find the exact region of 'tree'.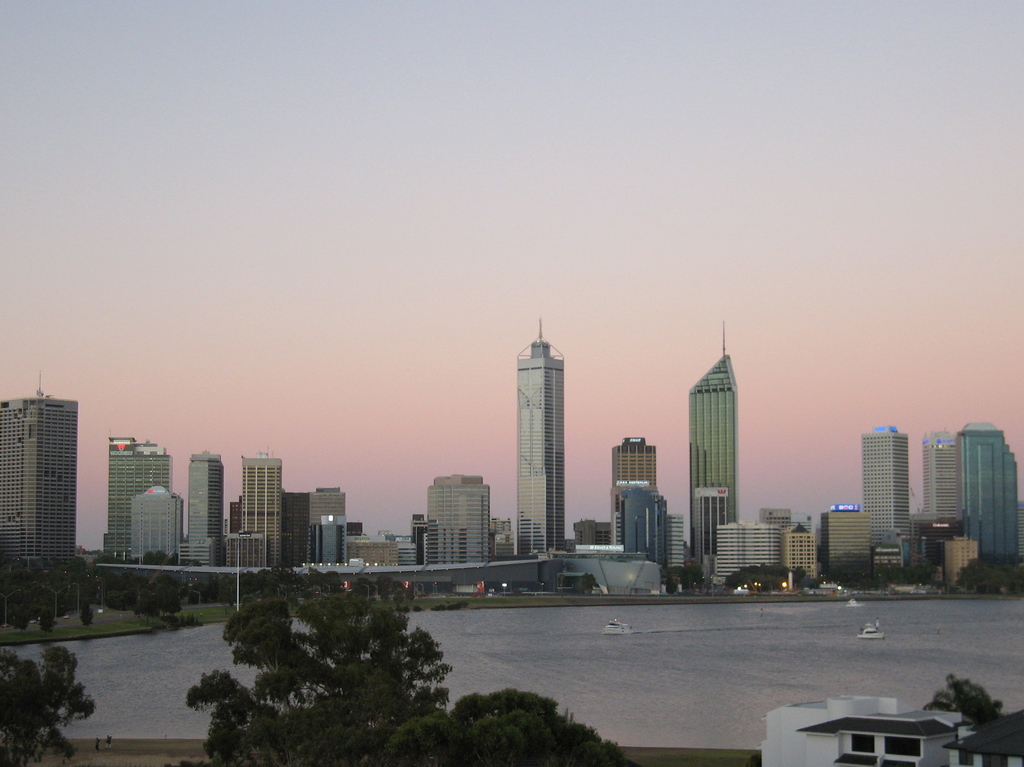
Exact region: pyautogui.locateOnScreen(924, 675, 1007, 729).
